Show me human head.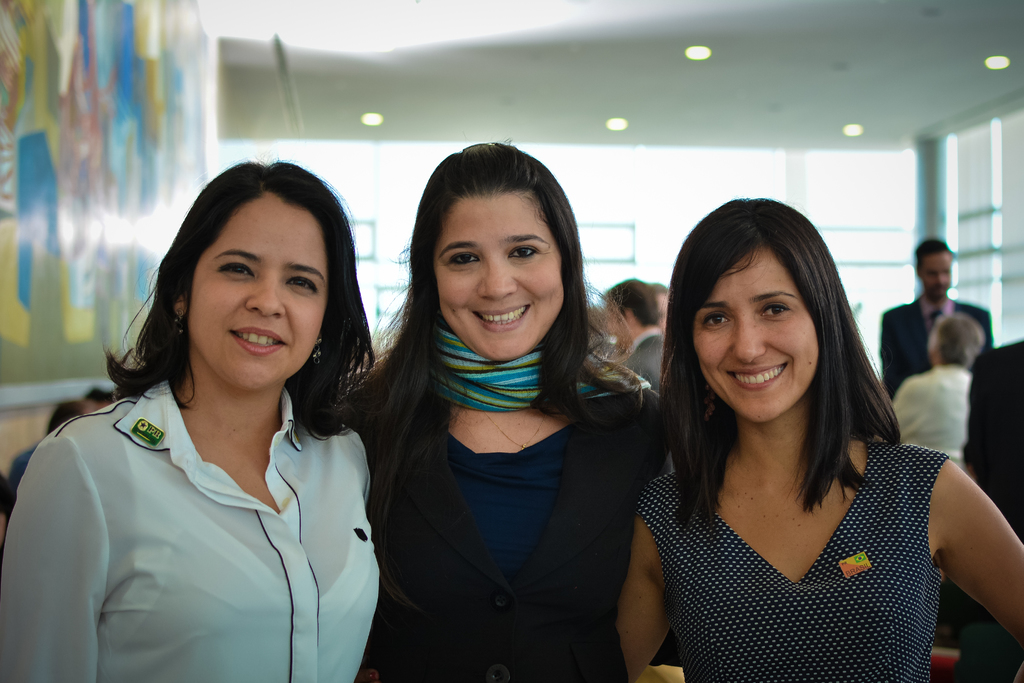
human head is here: 675/197/833/422.
